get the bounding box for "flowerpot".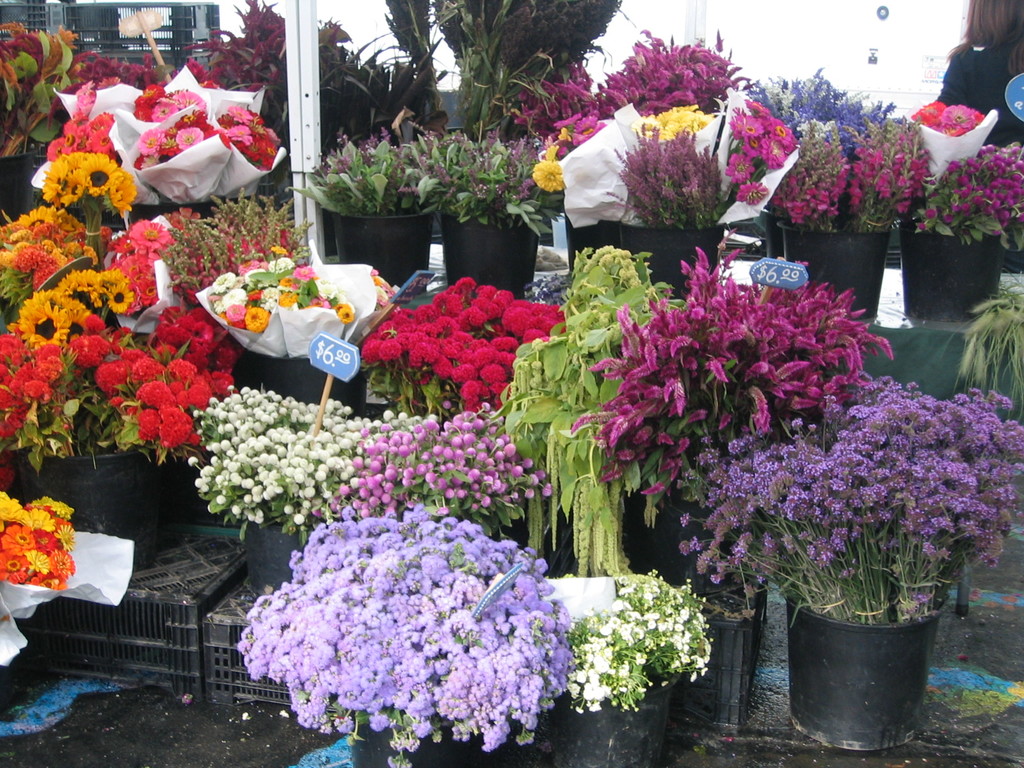
[x1=779, y1=216, x2=894, y2=318].
